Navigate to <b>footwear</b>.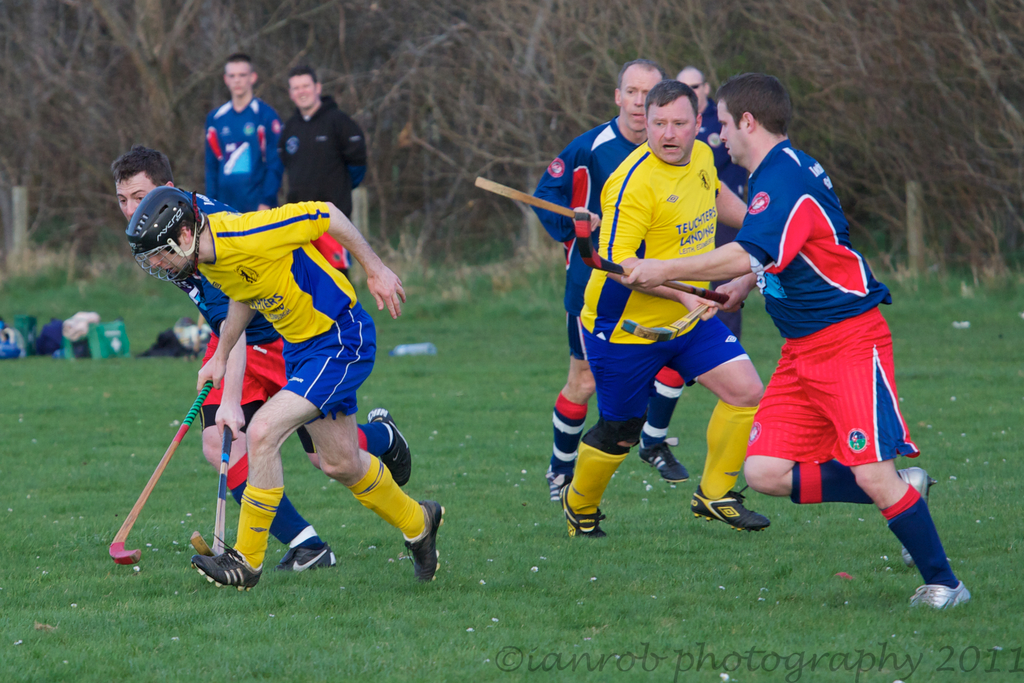
Navigation target: x1=905 y1=579 x2=970 y2=611.
